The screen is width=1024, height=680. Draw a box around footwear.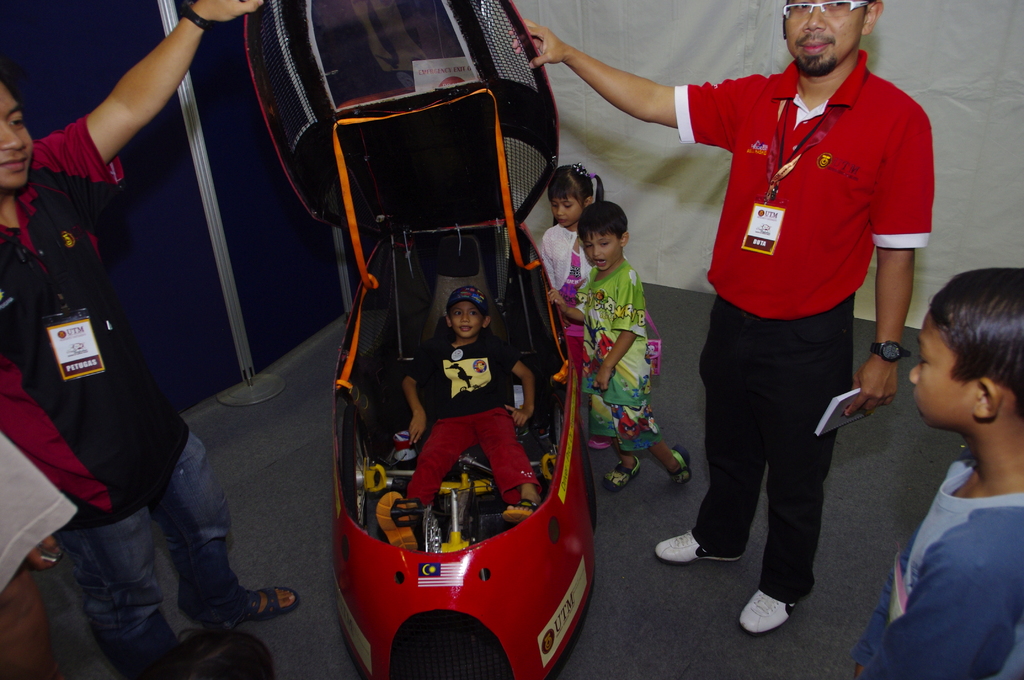
{"left": 666, "top": 446, "right": 691, "bottom": 489}.
